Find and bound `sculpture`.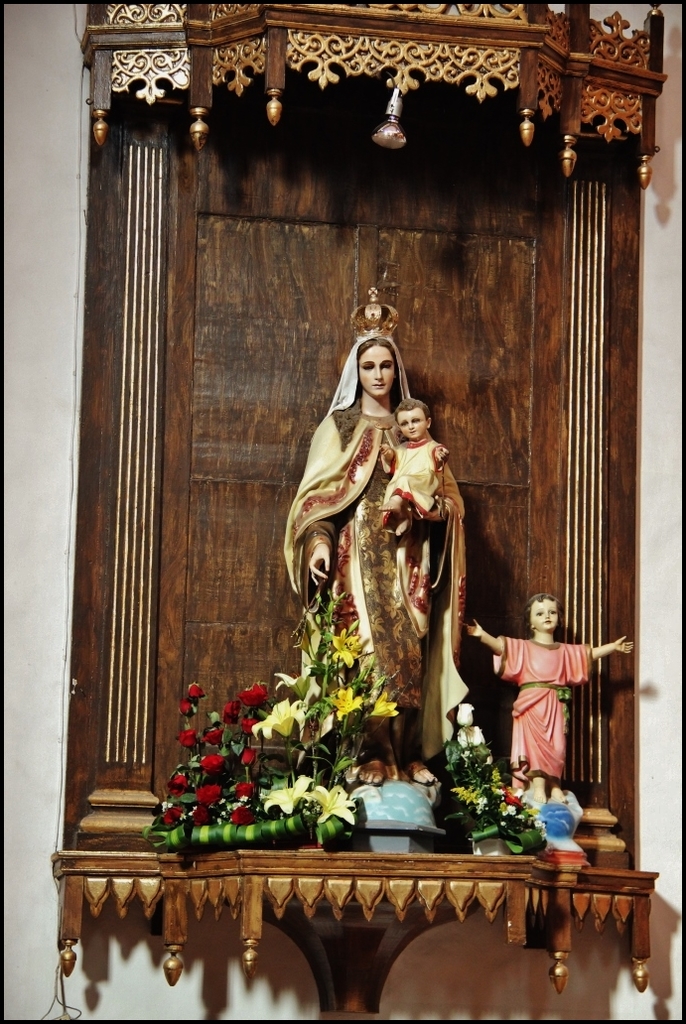
Bound: x1=272, y1=287, x2=501, y2=836.
